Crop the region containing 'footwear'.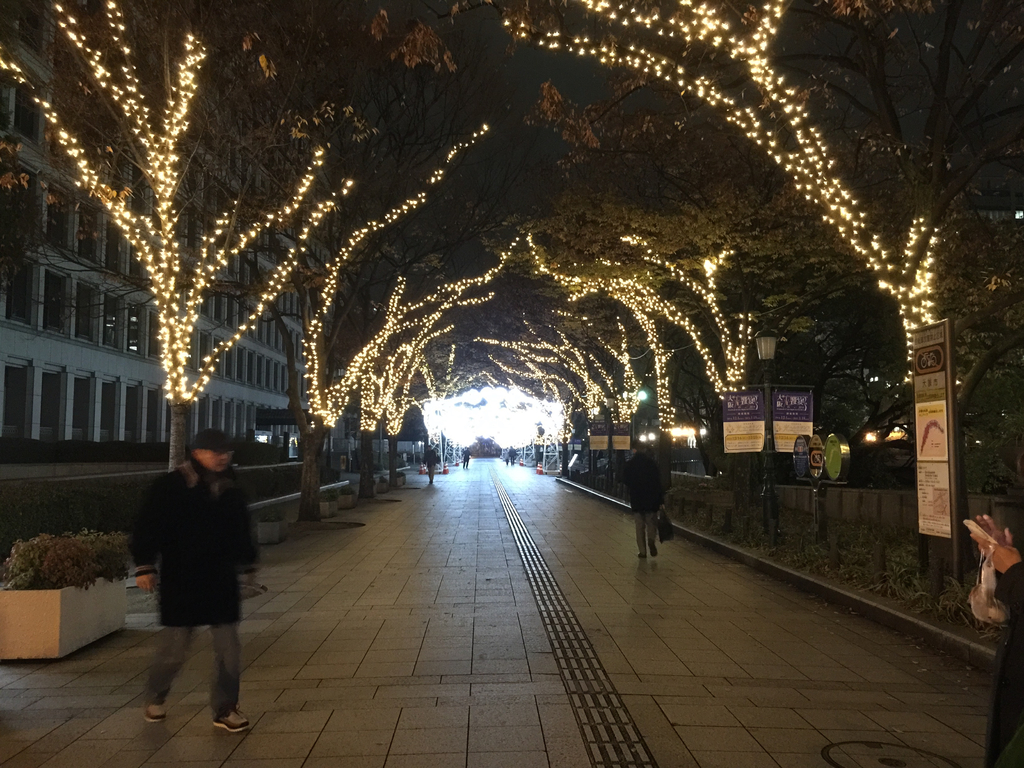
Crop region: [146, 705, 167, 721].
